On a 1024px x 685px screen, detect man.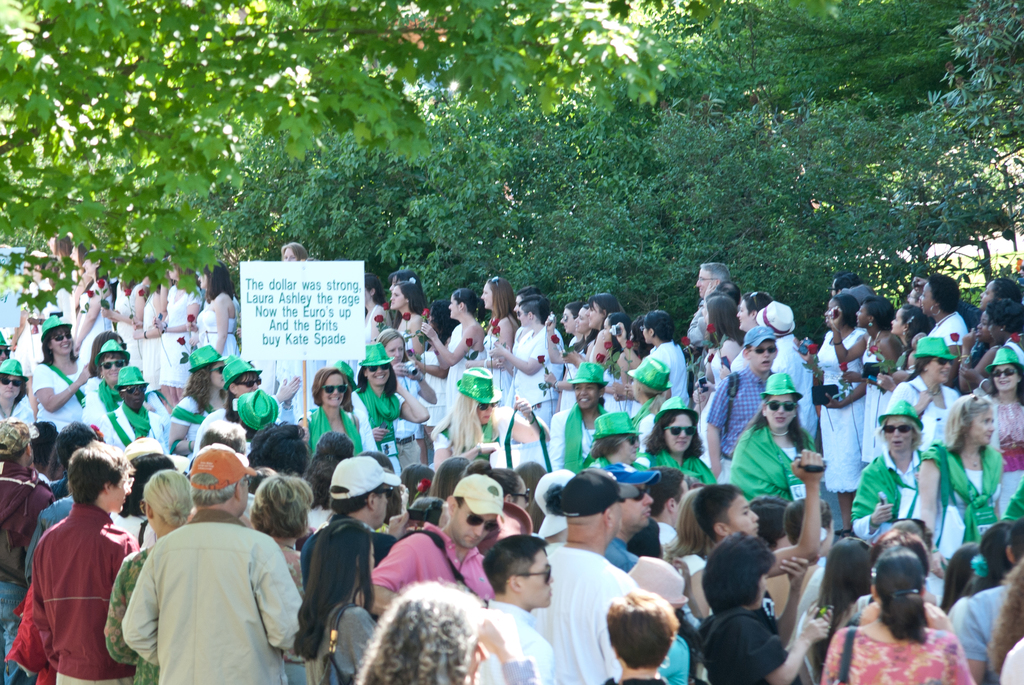
select_region(703, 326, 778, 476).
